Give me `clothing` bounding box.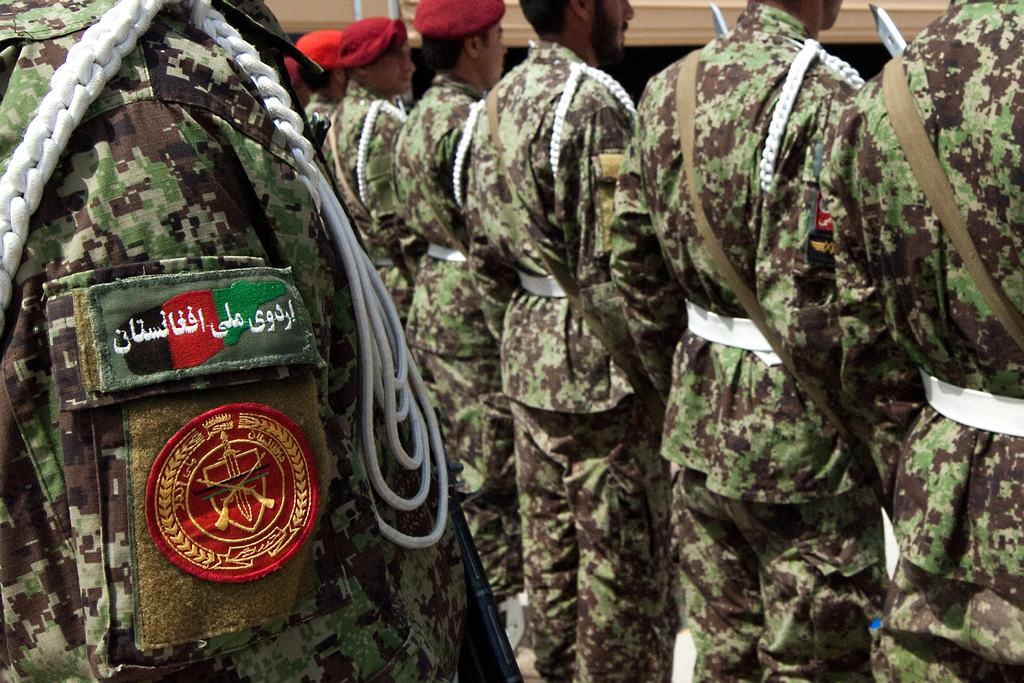
470/31/641/682.
